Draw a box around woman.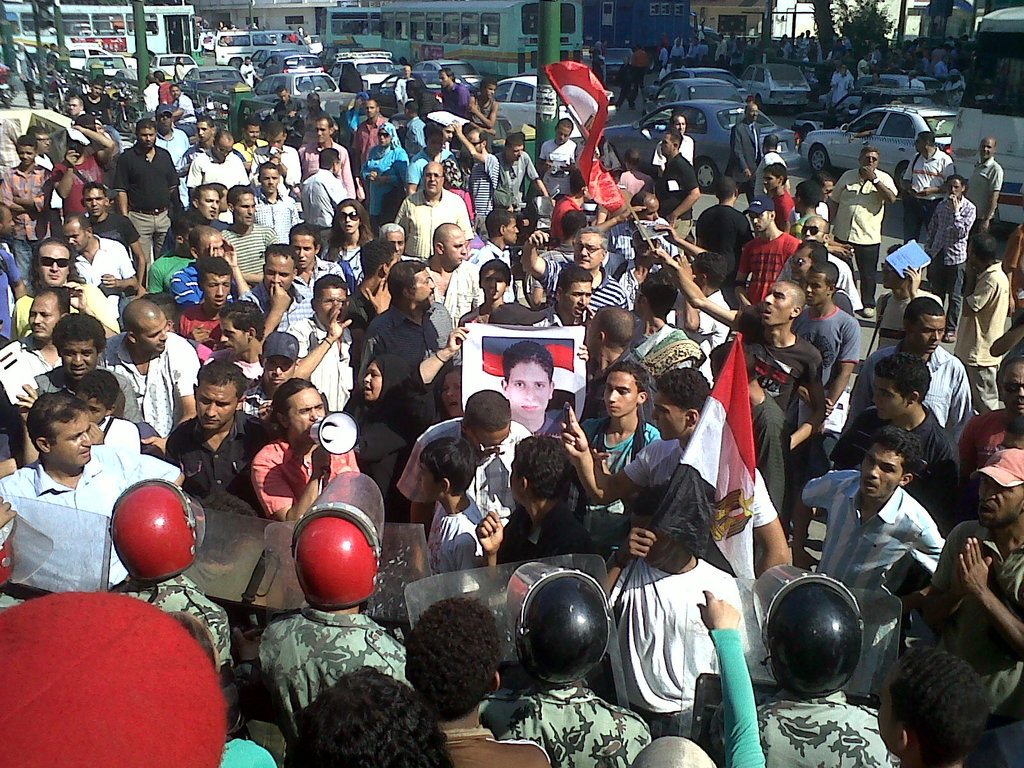
detection(349, 352, 422, 527).
